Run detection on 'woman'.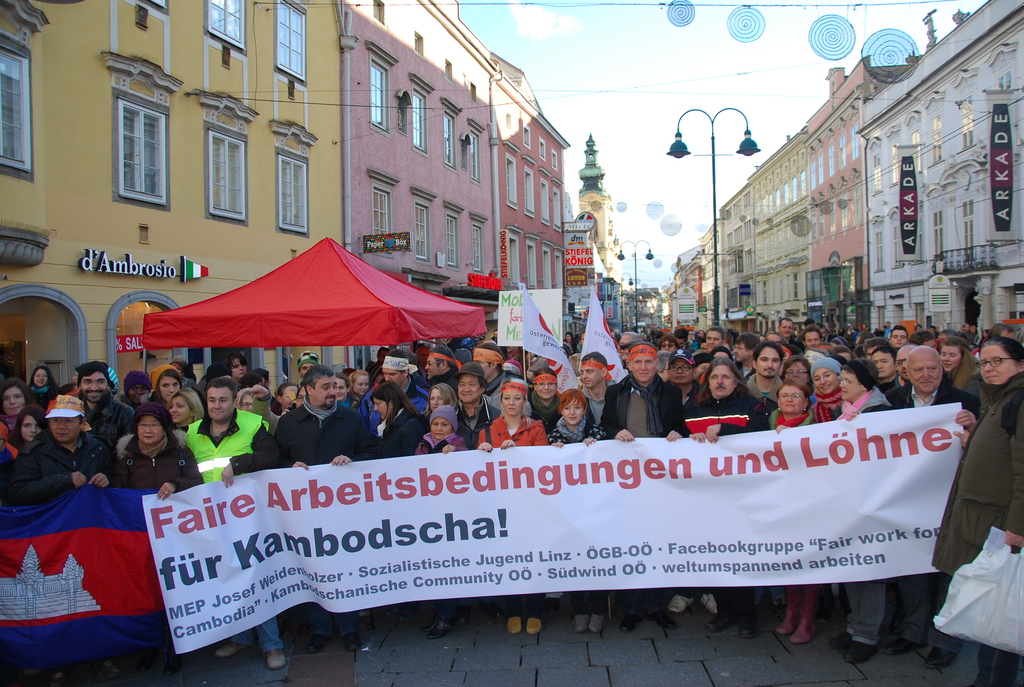
Result: crop(371, 381, 421, 623).
